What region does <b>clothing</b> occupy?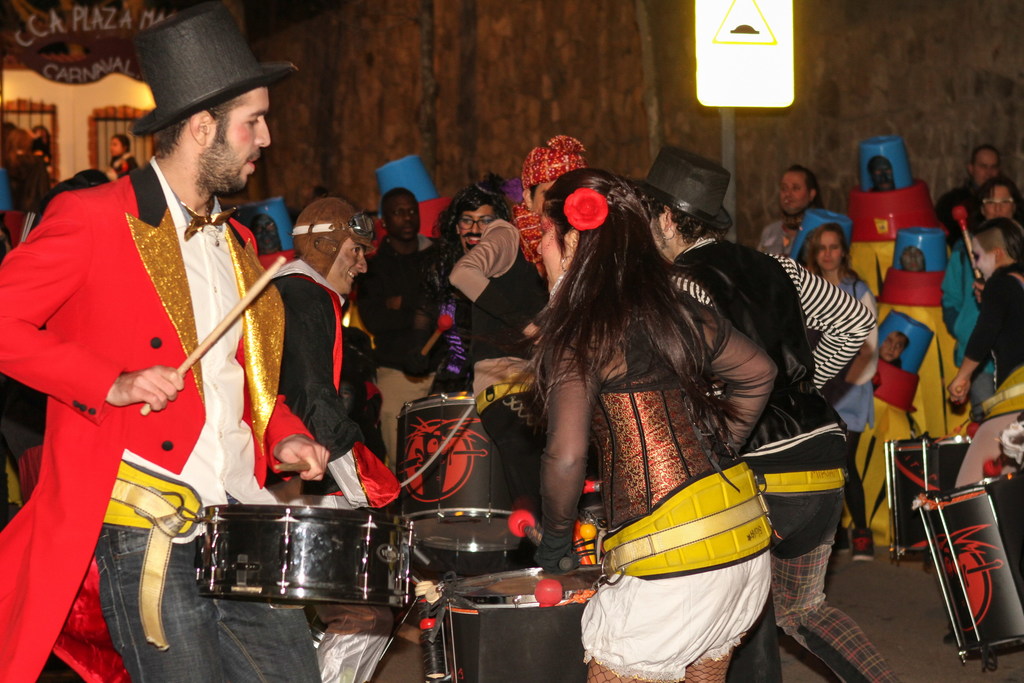
x1=456 y1=209 x2=554 y2=493.
